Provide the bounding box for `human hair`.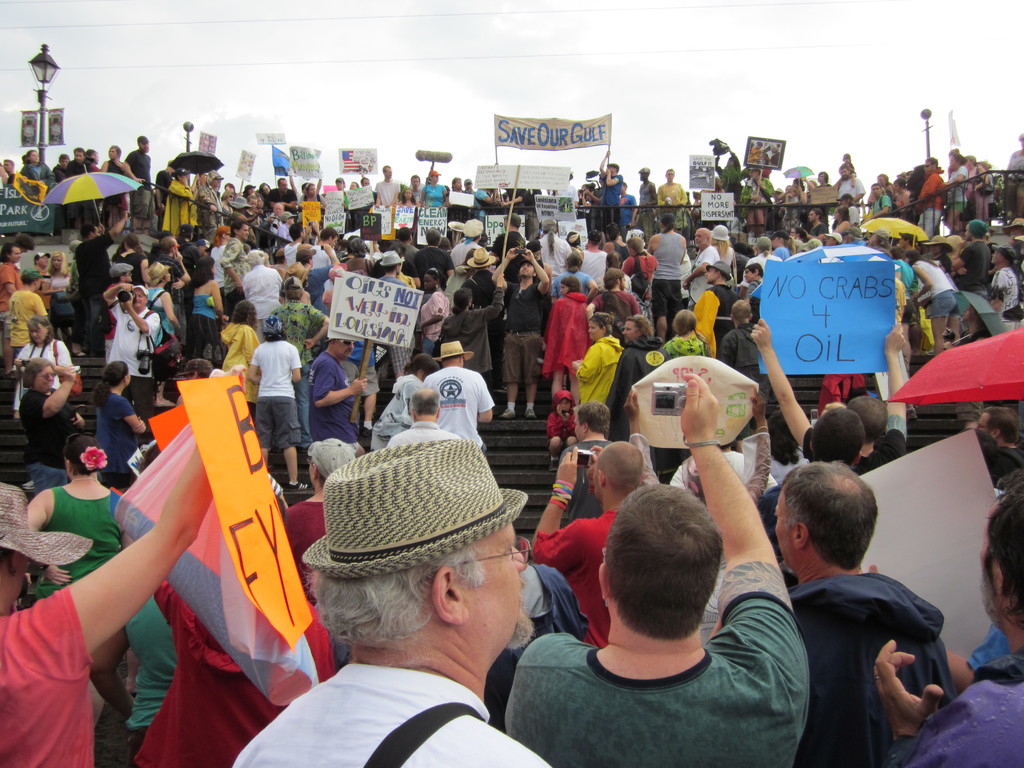
locate(65, 438, 100, 476).
